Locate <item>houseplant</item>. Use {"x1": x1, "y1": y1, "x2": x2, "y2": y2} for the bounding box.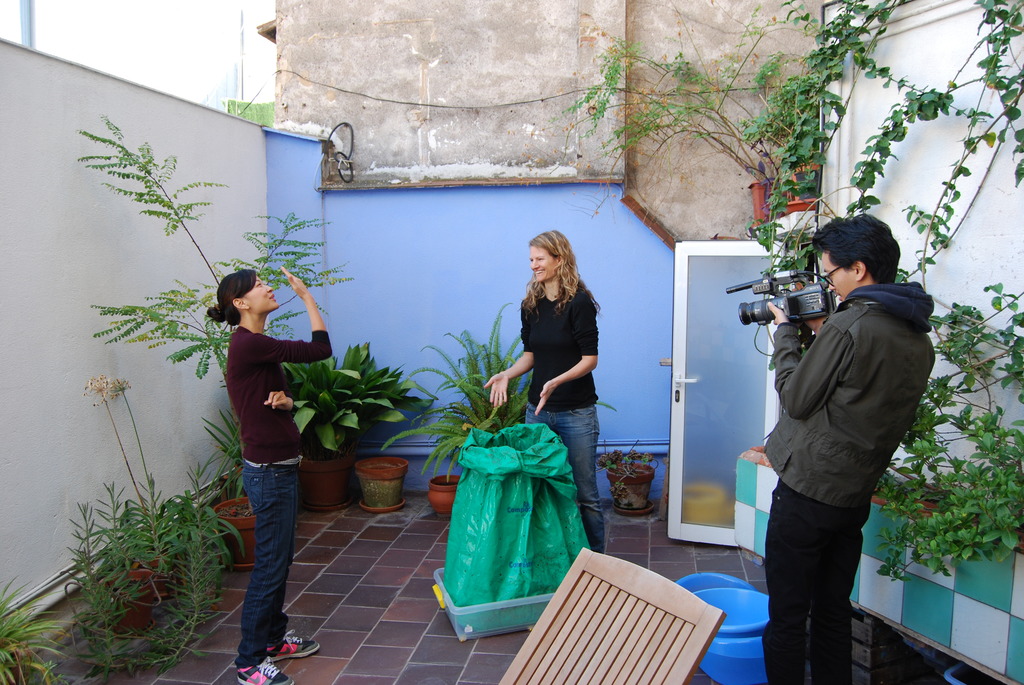
{"x1": 212, "y1": 416, "x2": 259, "y2": 569}.
